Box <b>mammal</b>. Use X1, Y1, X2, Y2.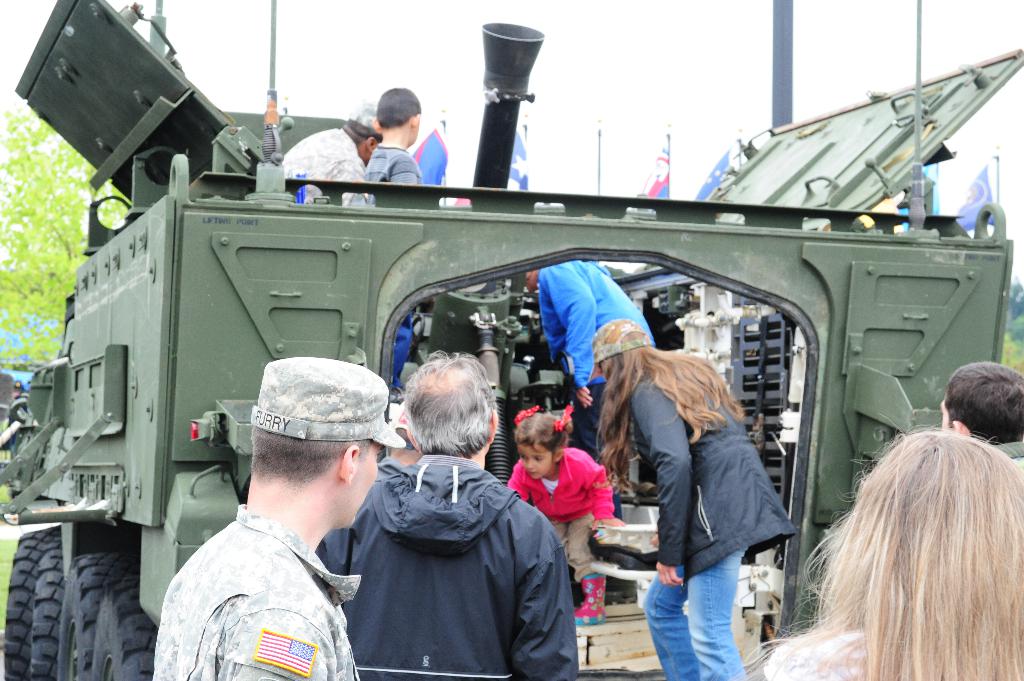
360, 88, 420, 401.
